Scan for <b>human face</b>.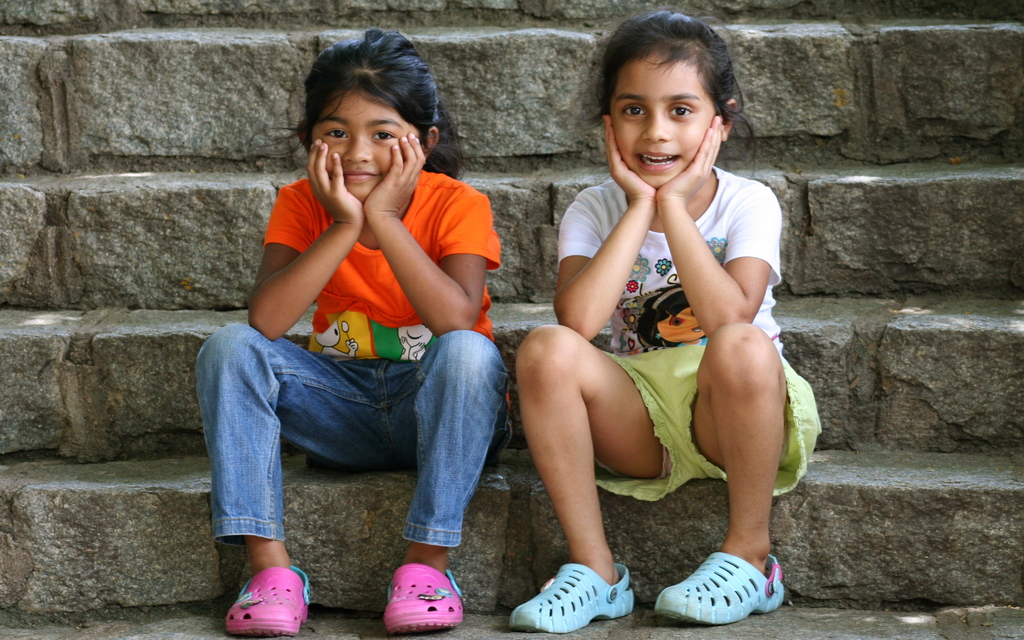
Scan result: x1=611, y1=51, x2=716, y2=186.
